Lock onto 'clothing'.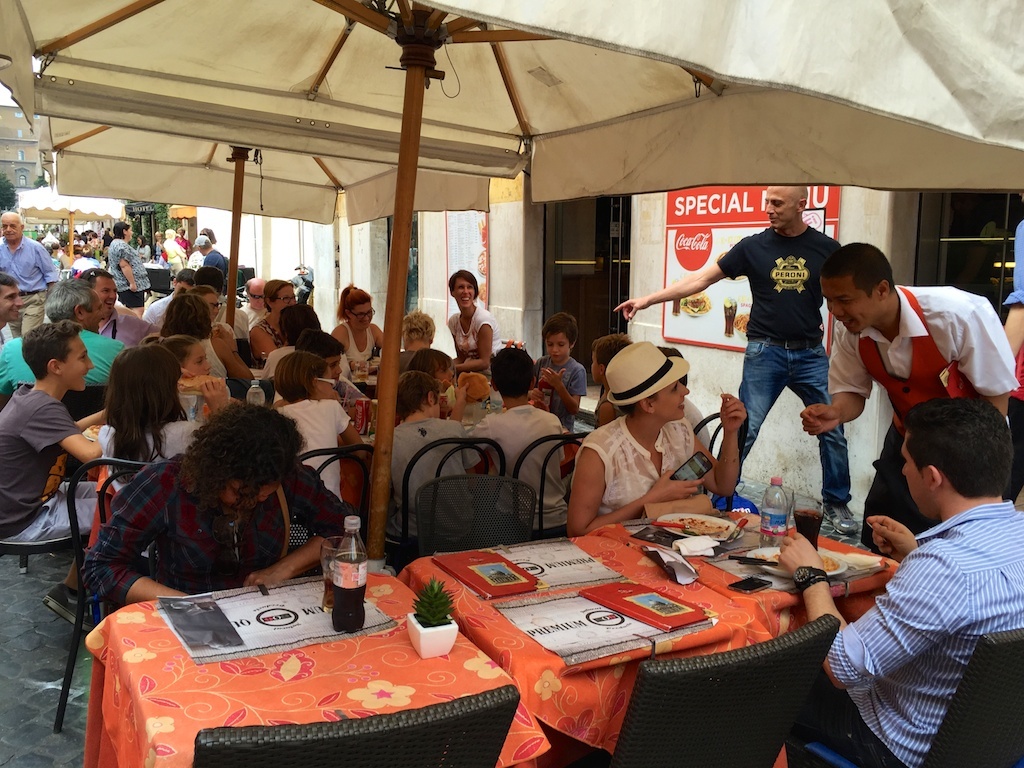
Locked: bbox(283, 397, 350, 497).
